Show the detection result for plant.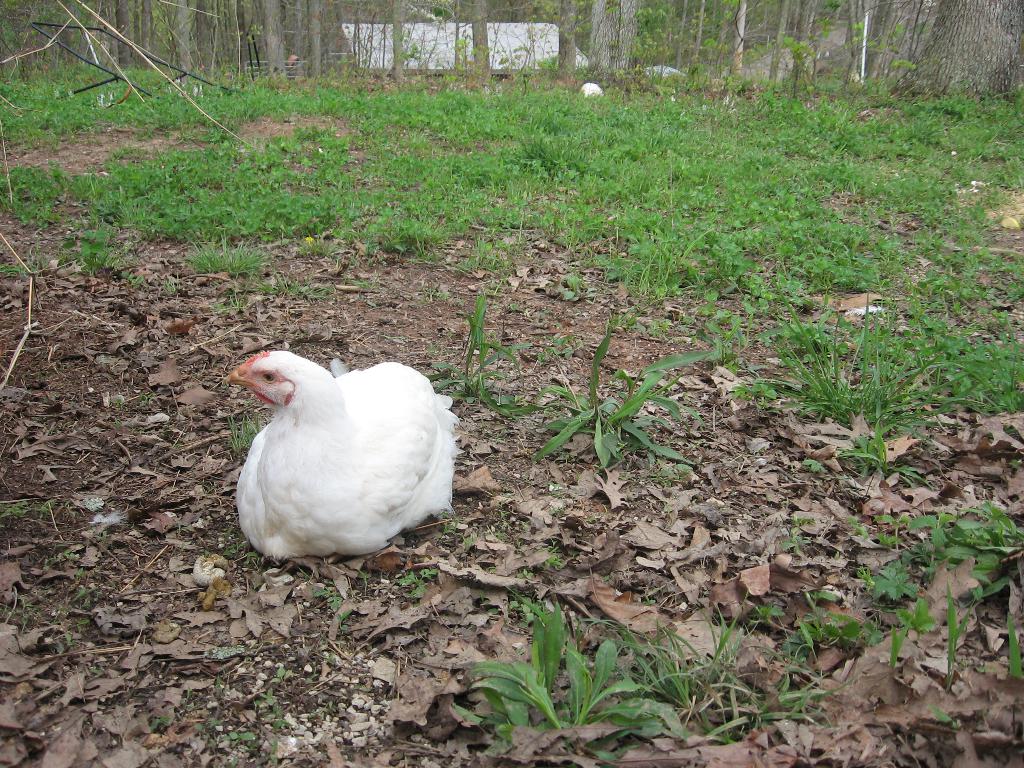
<bbox>0, 151, 65, 244</bbox>.
